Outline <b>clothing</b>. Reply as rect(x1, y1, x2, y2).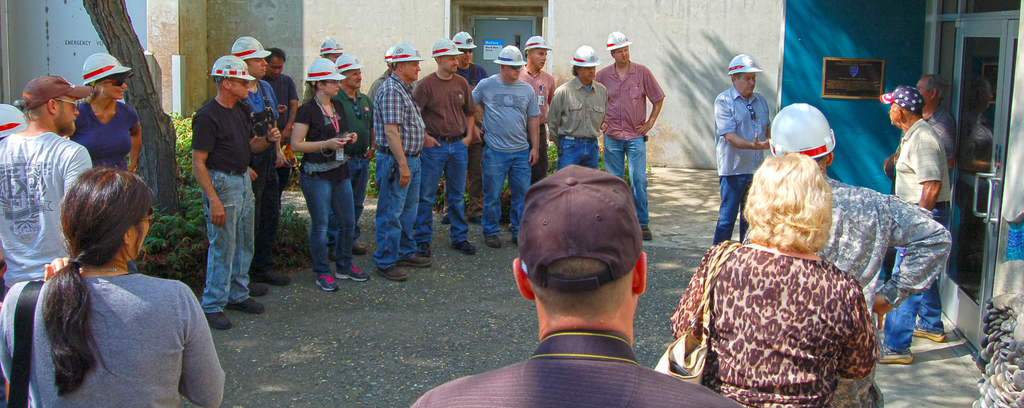
rect(884, 113, 956, 356).
